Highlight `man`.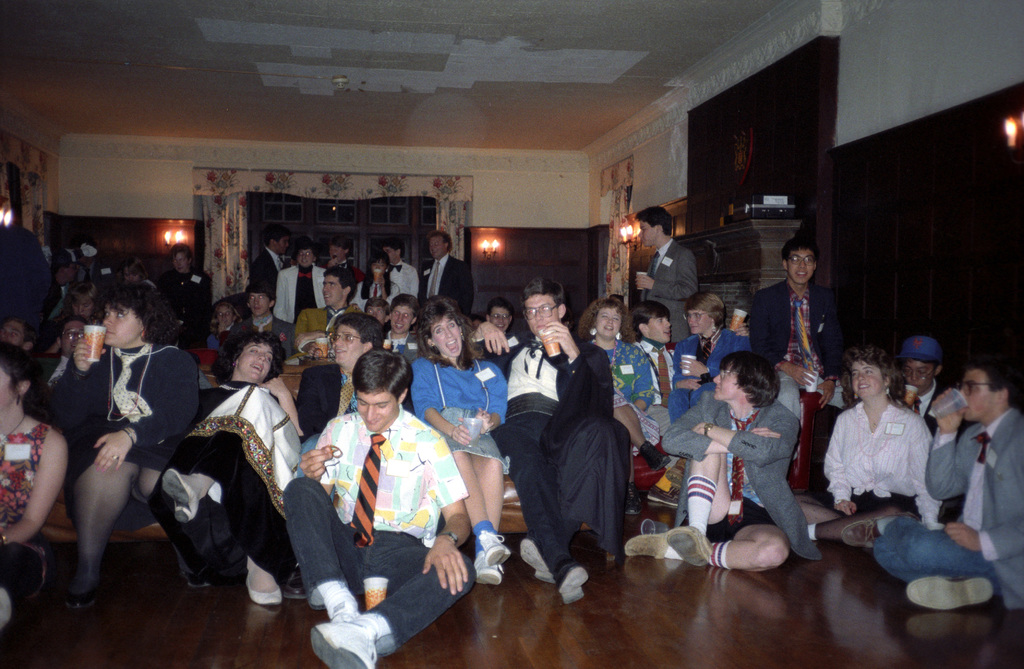
Highlighted region: BBox(636, 205, 696, 344).
